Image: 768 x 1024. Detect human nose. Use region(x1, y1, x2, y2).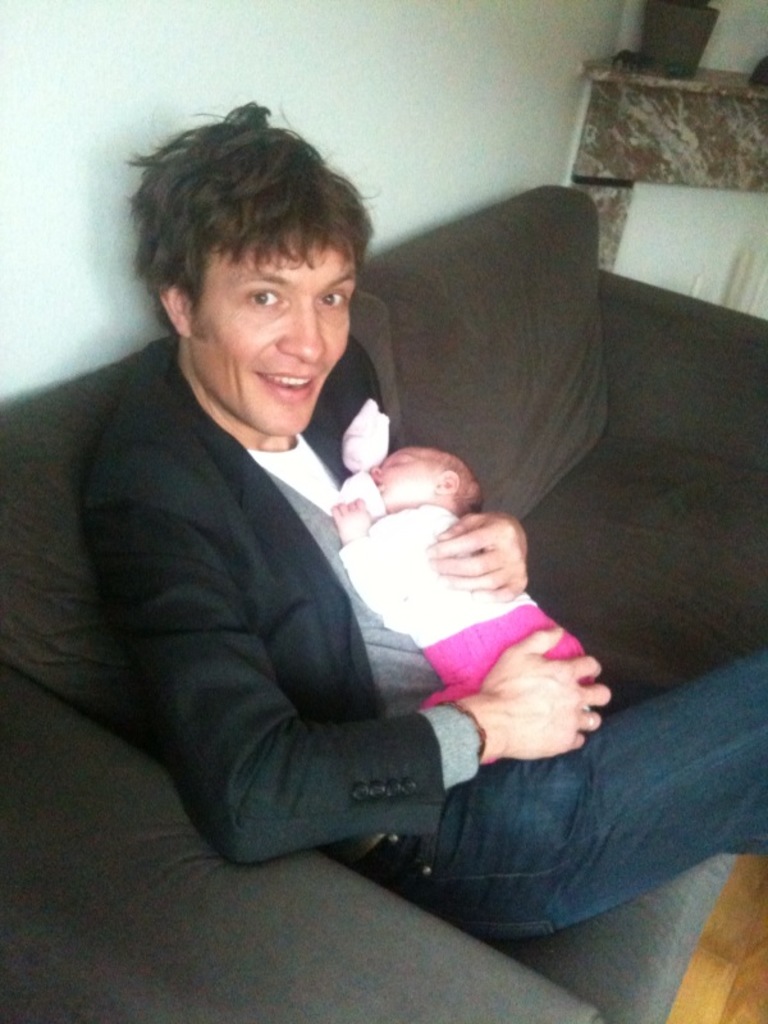
region(280, 294, 323, 360).
